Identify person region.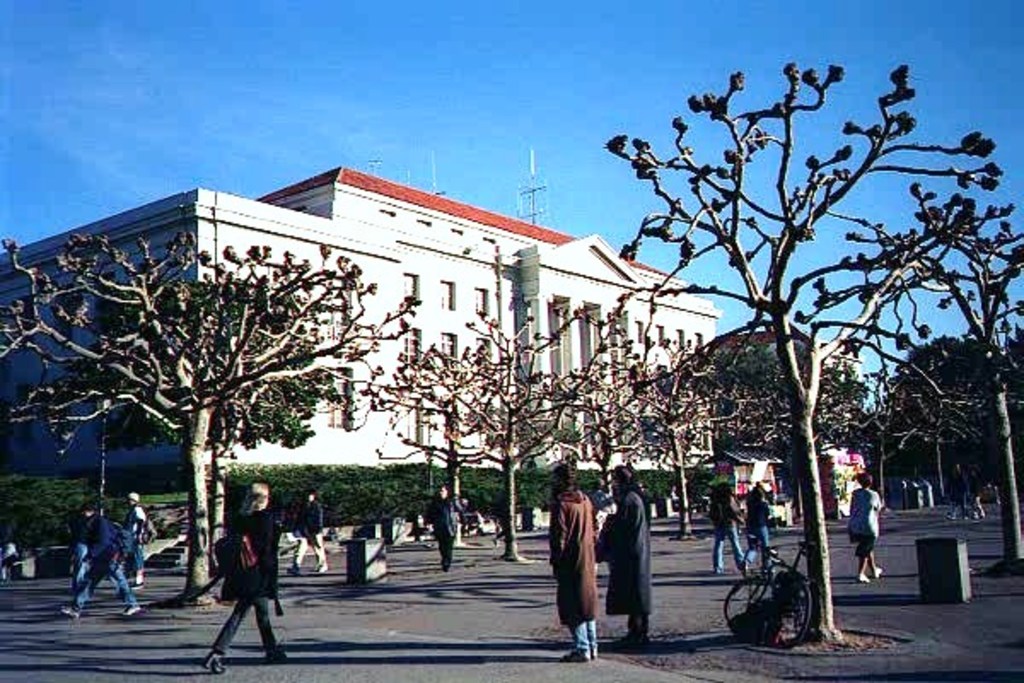
Region: 287, 490, 328, 570.
